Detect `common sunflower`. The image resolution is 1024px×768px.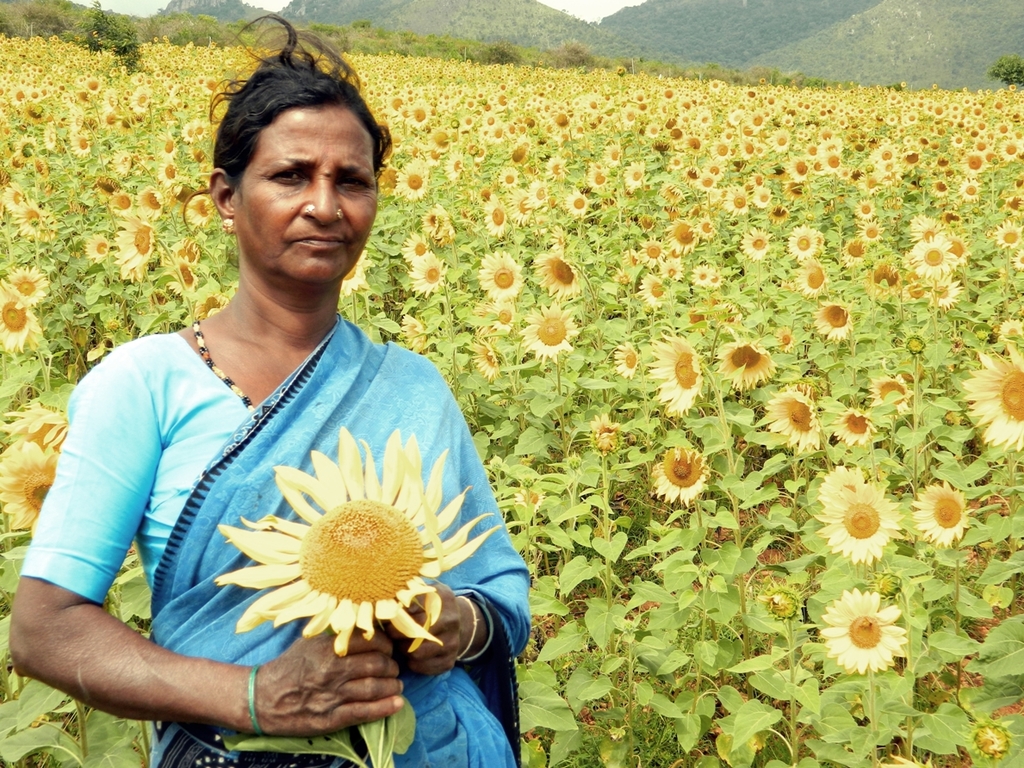
[769, 388, 824, 457].
